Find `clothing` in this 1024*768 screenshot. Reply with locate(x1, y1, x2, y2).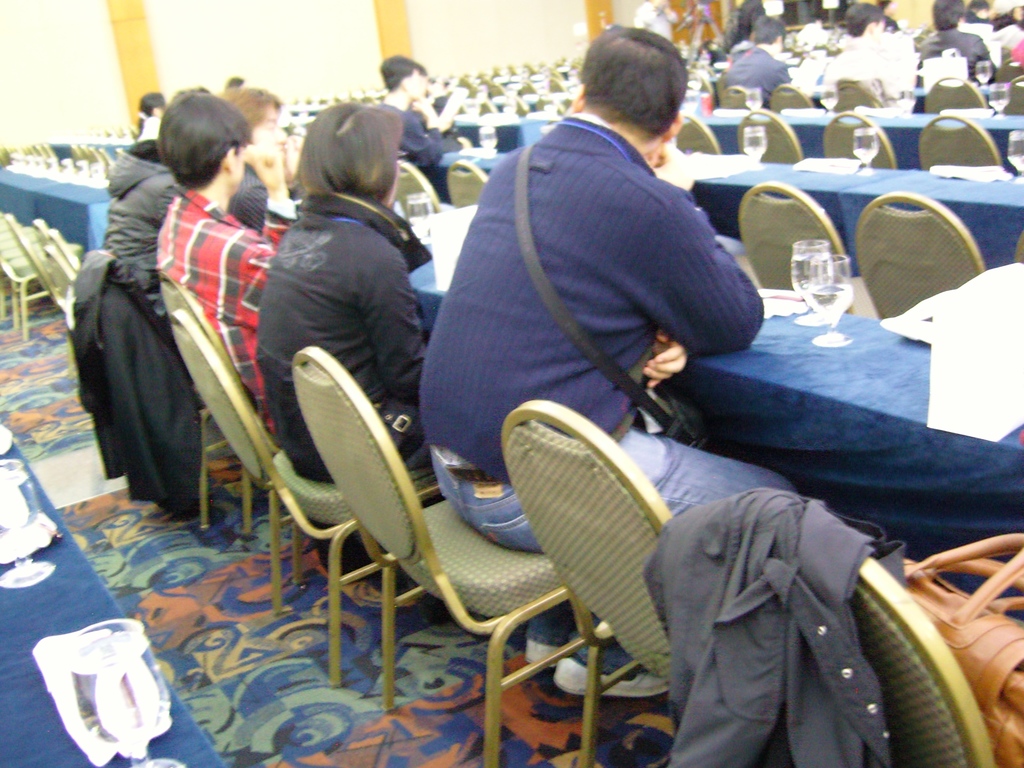
locate(723, 36, 785, 109).
